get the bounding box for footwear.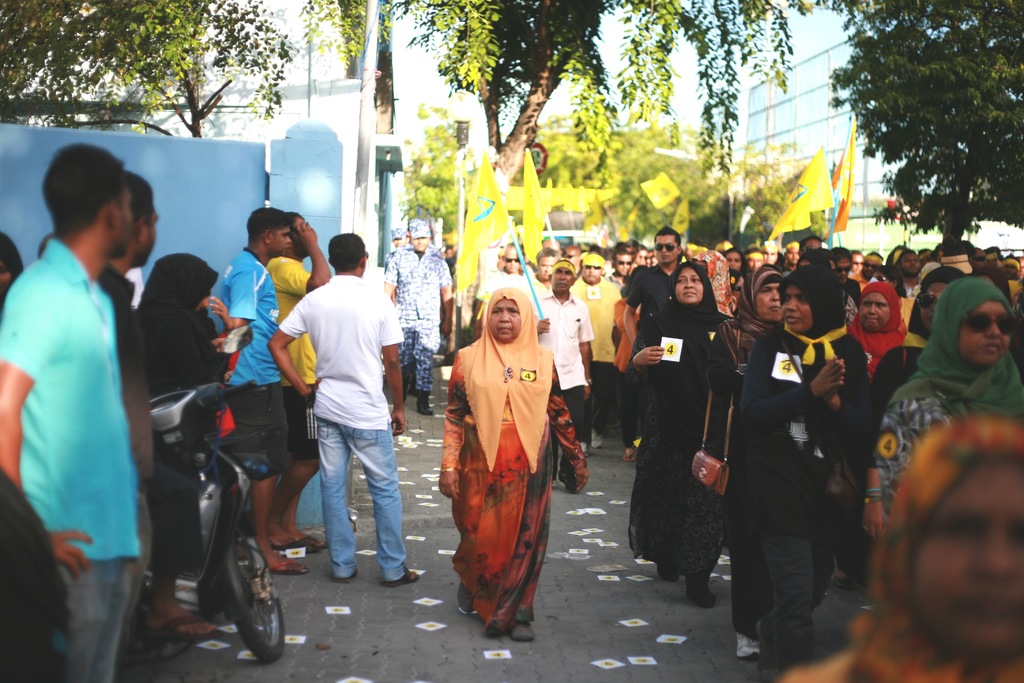
<bbox>401, 379, 408, 401</bbox>.
